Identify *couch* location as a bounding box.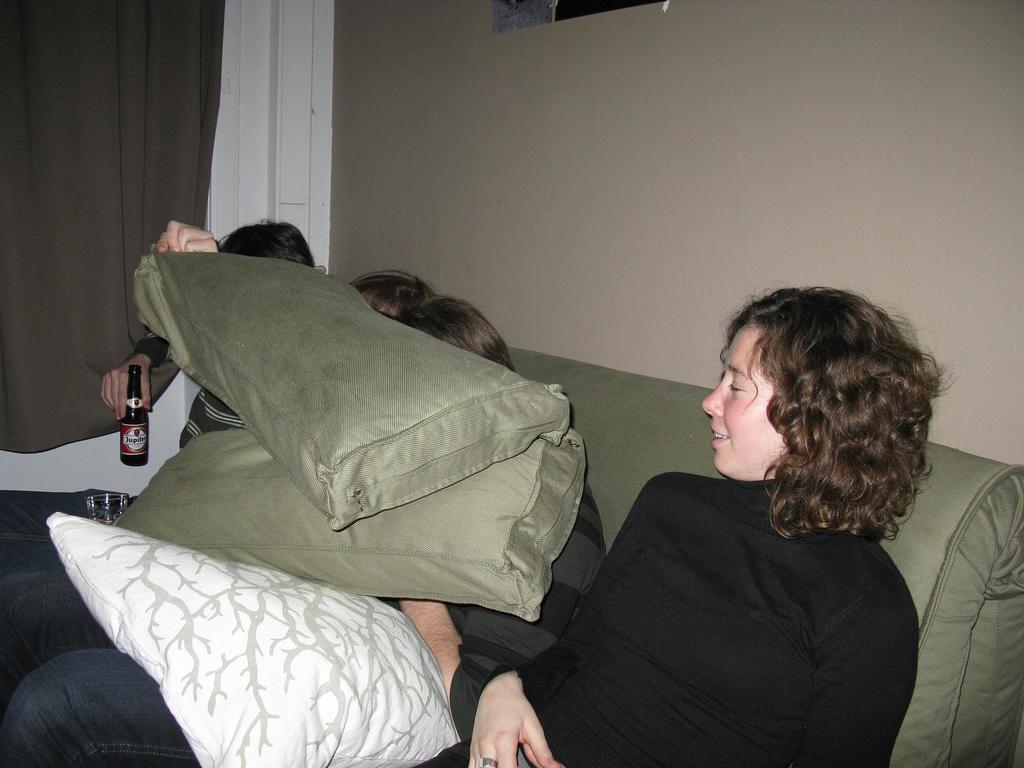
(x1=13, y1=223, x2=954, y2=767).
